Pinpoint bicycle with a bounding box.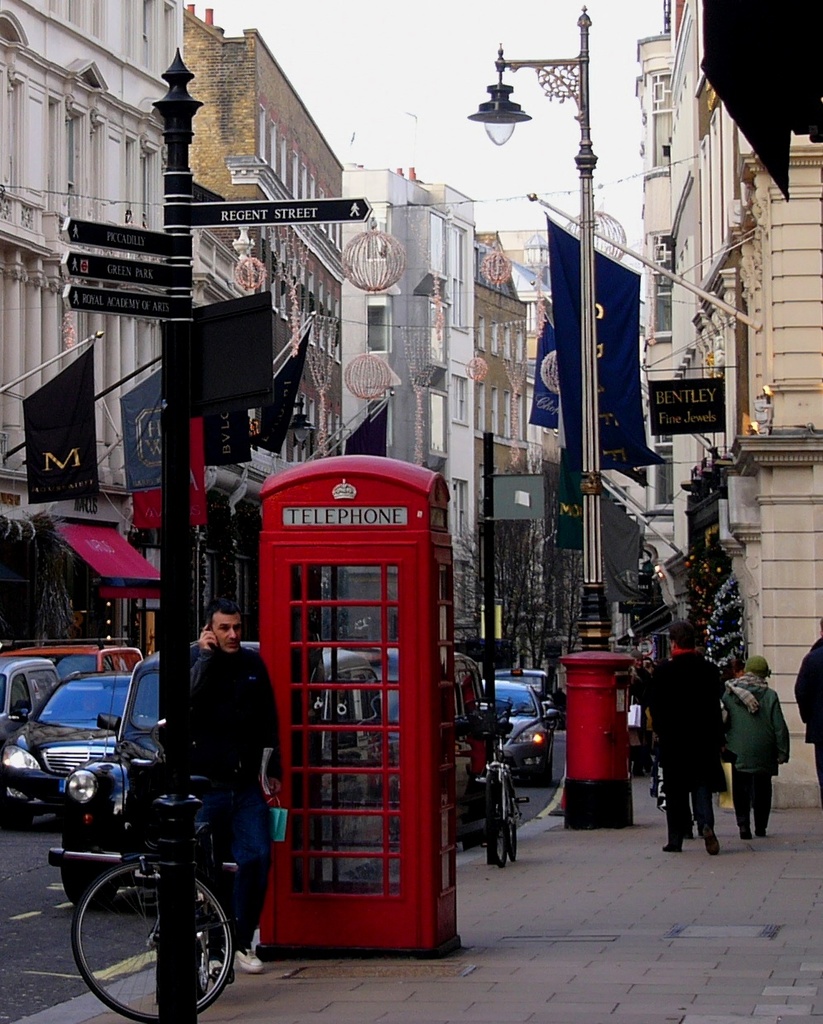
box(21, 700, 225, 969).
